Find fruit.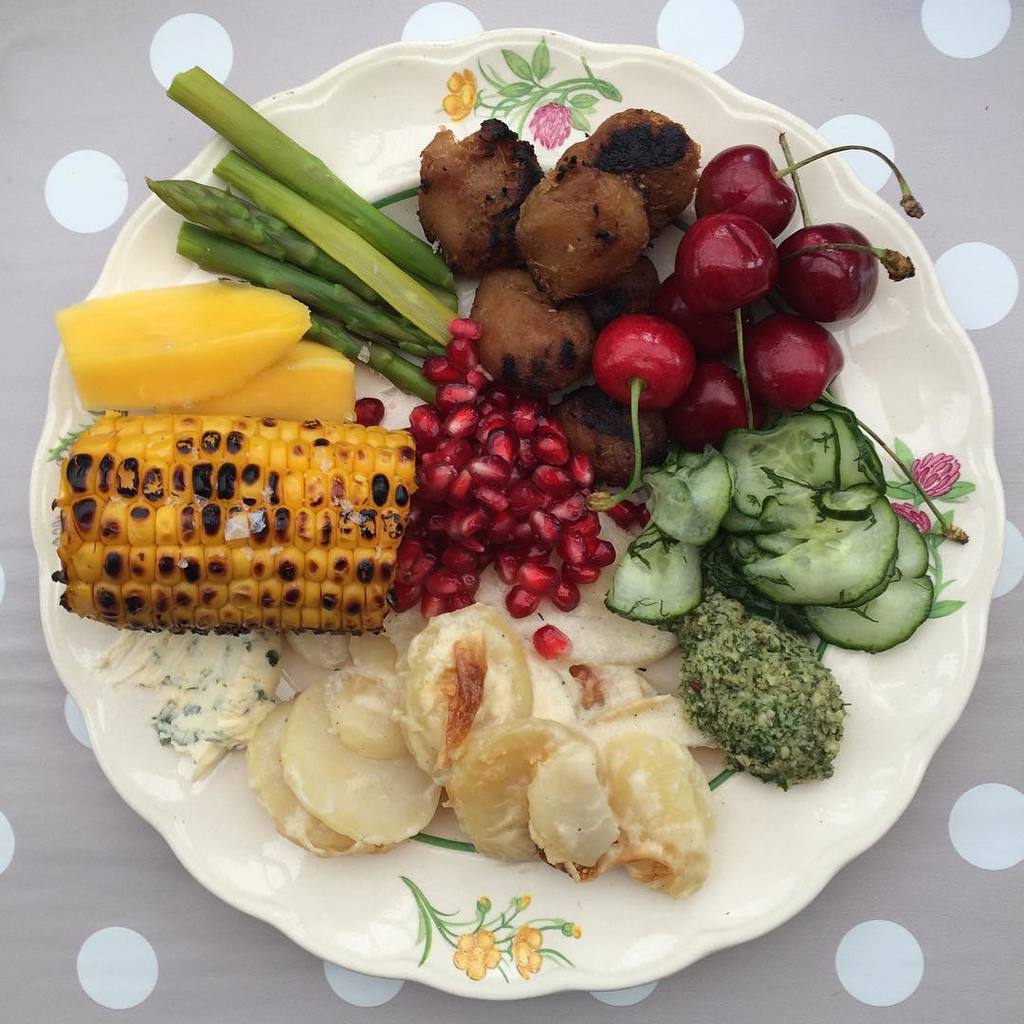
rect(529, 621, 568, 667).
